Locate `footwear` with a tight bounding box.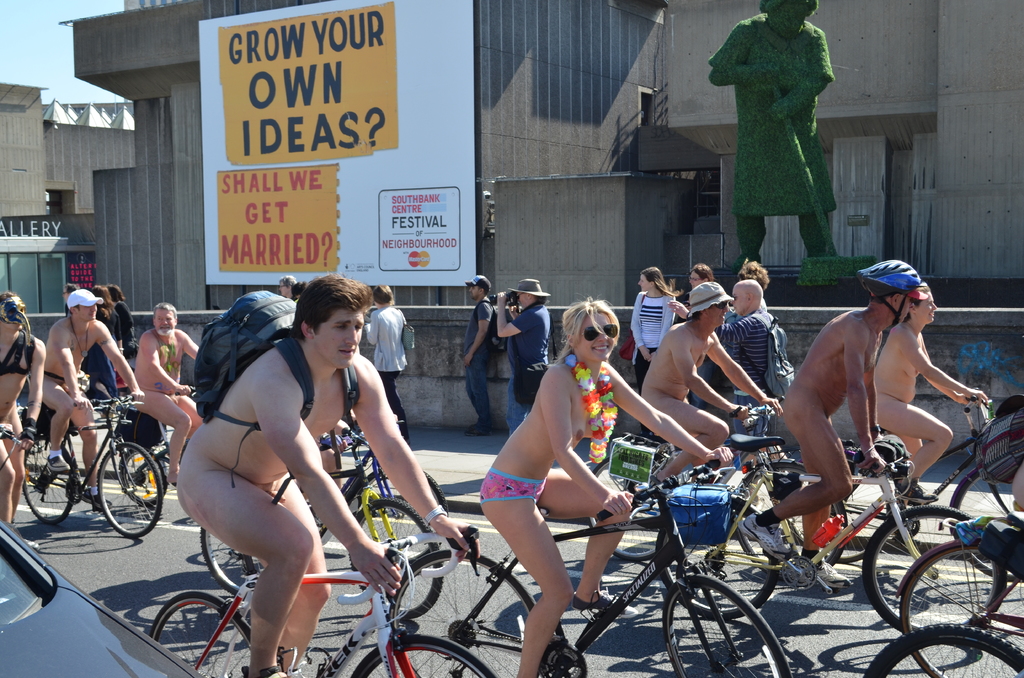
BBox(570, 590, 636, 612).
